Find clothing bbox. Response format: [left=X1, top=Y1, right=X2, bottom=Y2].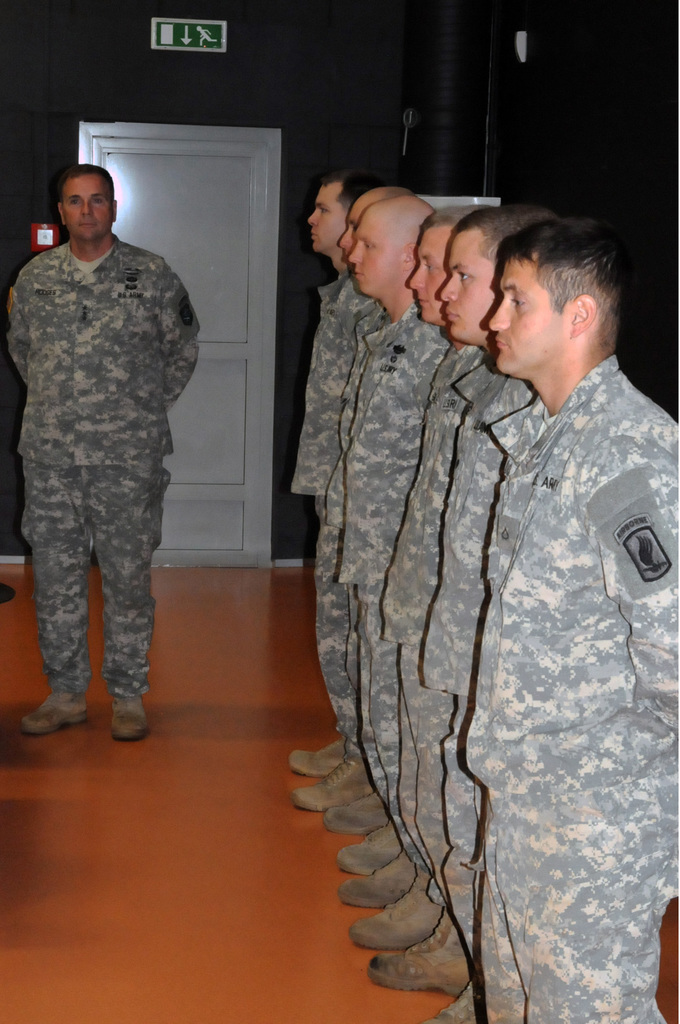
[left=455, top=337, right=679, bottom=1023].
